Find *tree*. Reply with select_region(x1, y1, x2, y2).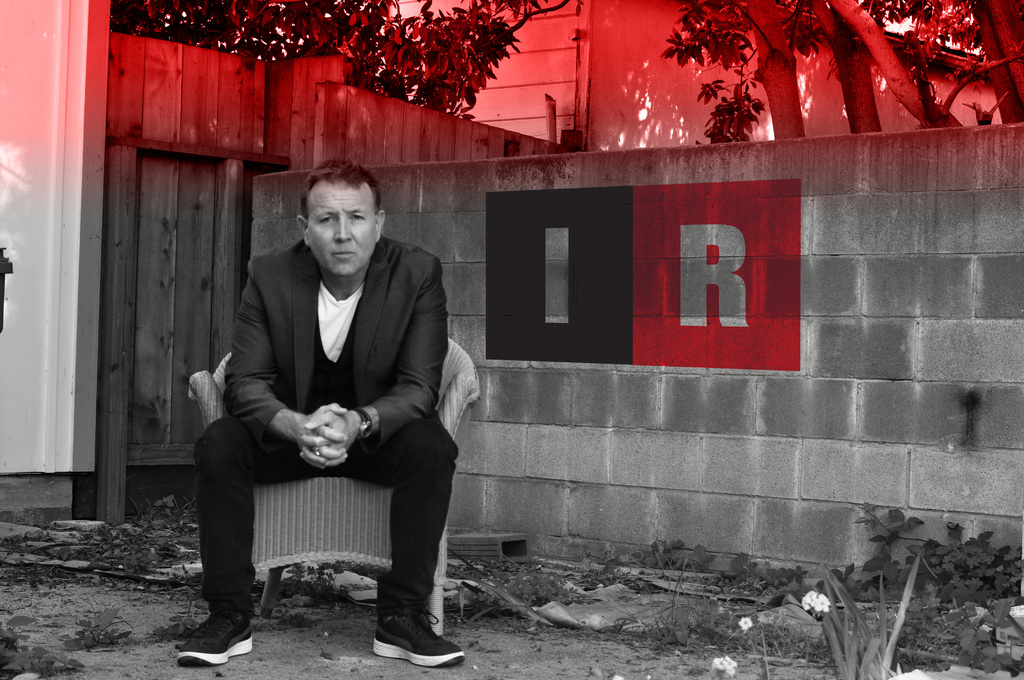
select_region(306, 13, 568, 114).
